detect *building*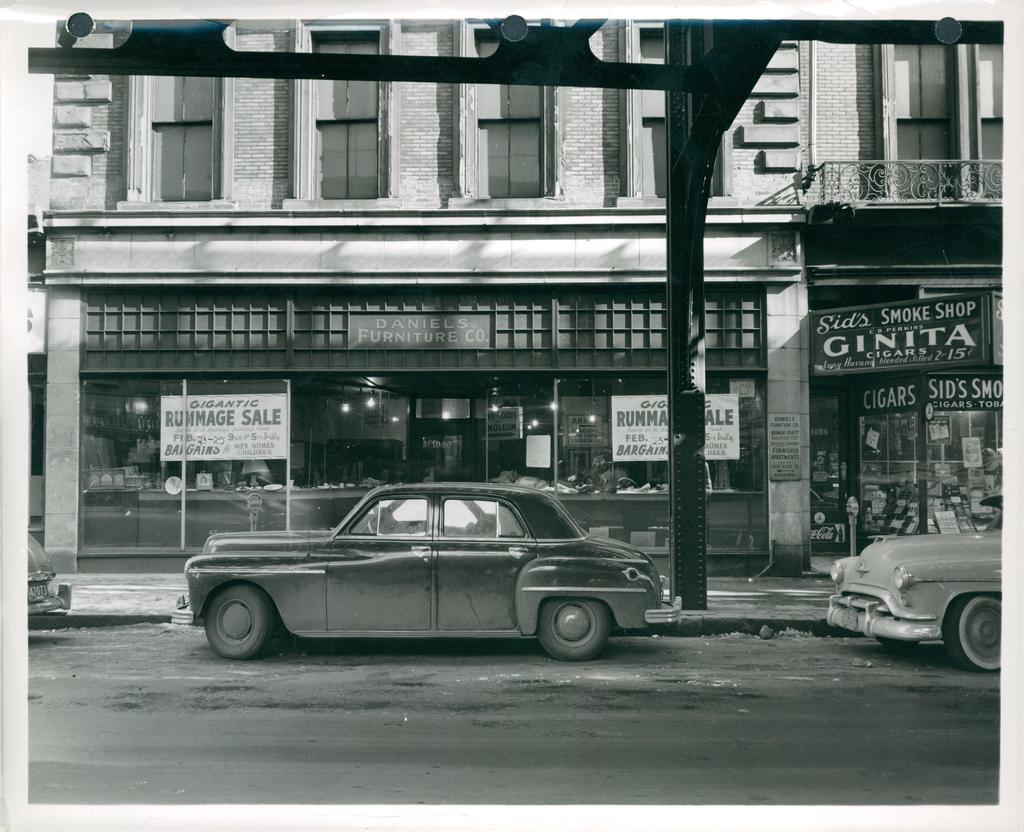
Rect(42, 19, 812, 576)
